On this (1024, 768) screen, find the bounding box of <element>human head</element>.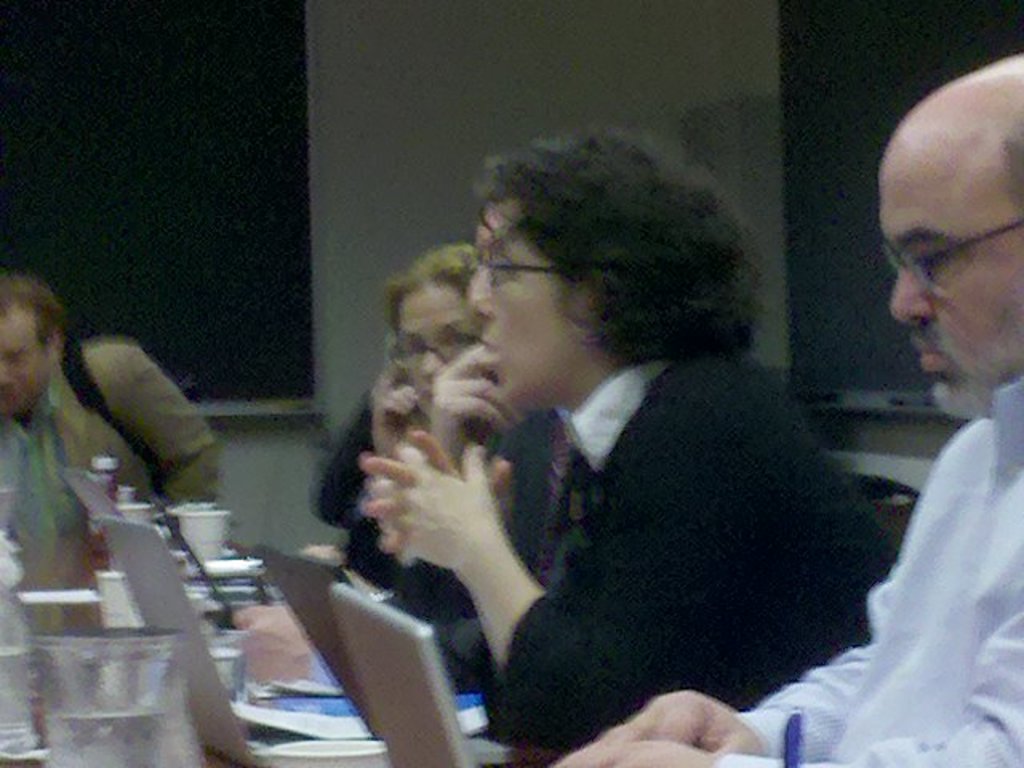
Bounding box: <region>384, 235, 475, 424</region>.
